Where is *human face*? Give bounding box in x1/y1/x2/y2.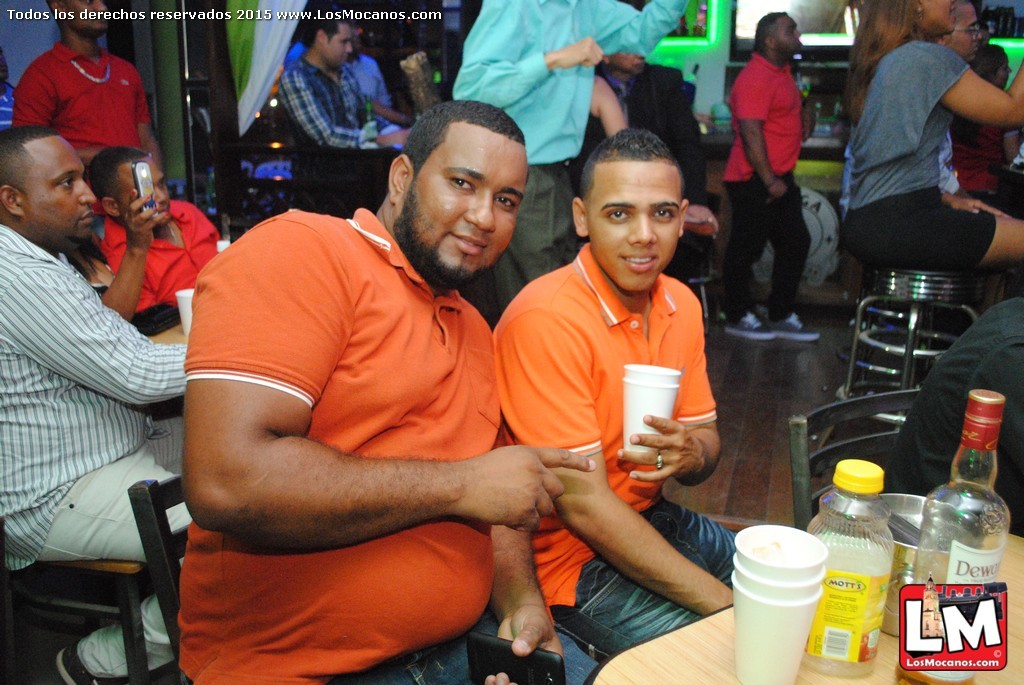
774/18/804/54.
